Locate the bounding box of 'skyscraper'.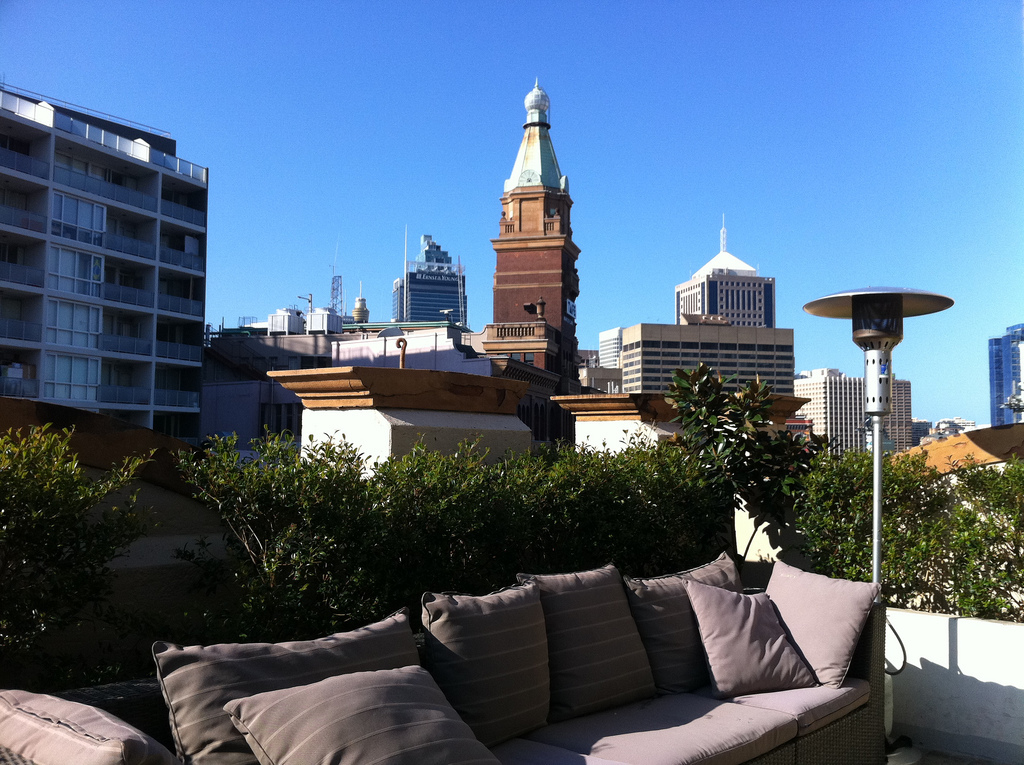
Bounding box: region(392, 239, 470, 334).
